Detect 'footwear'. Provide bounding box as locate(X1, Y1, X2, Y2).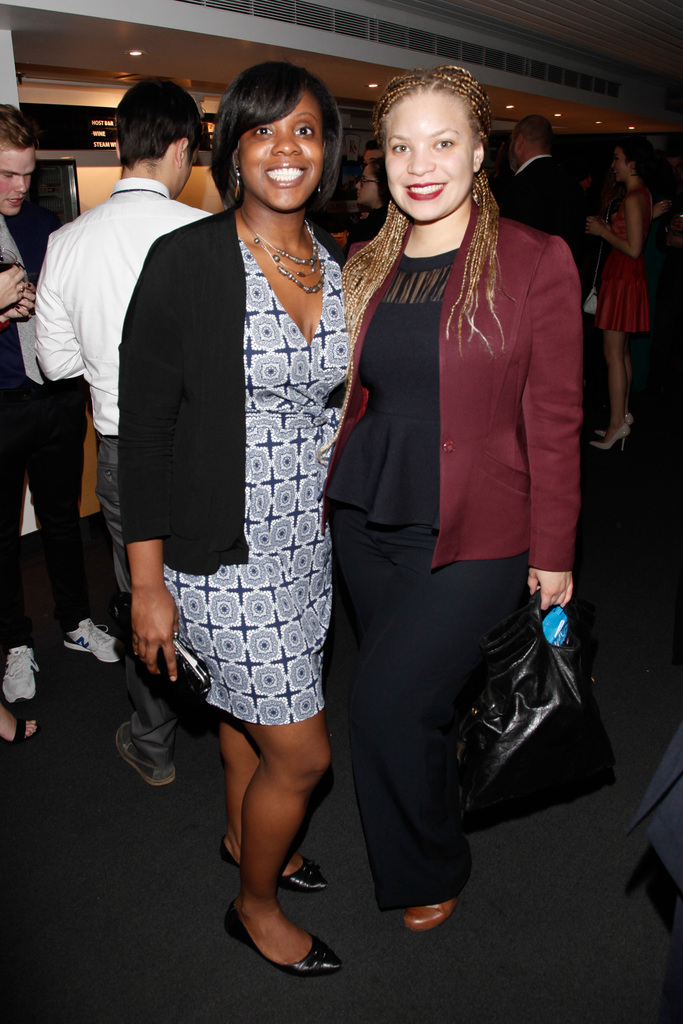
locate(117, 721, 176, 791).
